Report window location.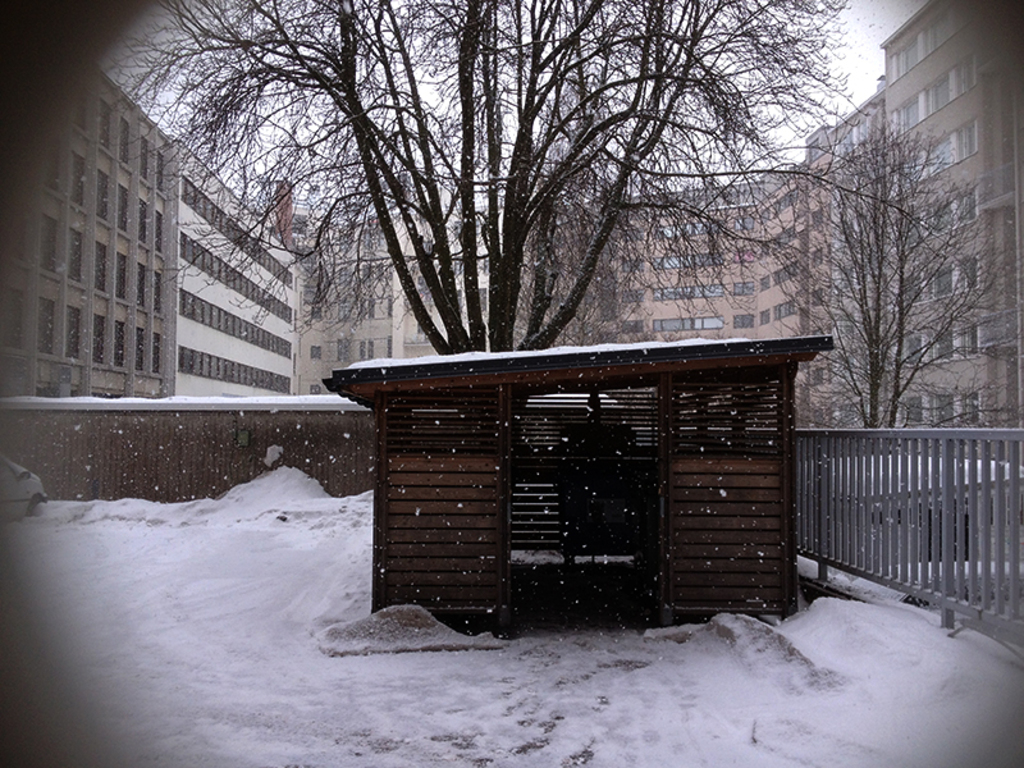
Report: [42,301,54,362].
